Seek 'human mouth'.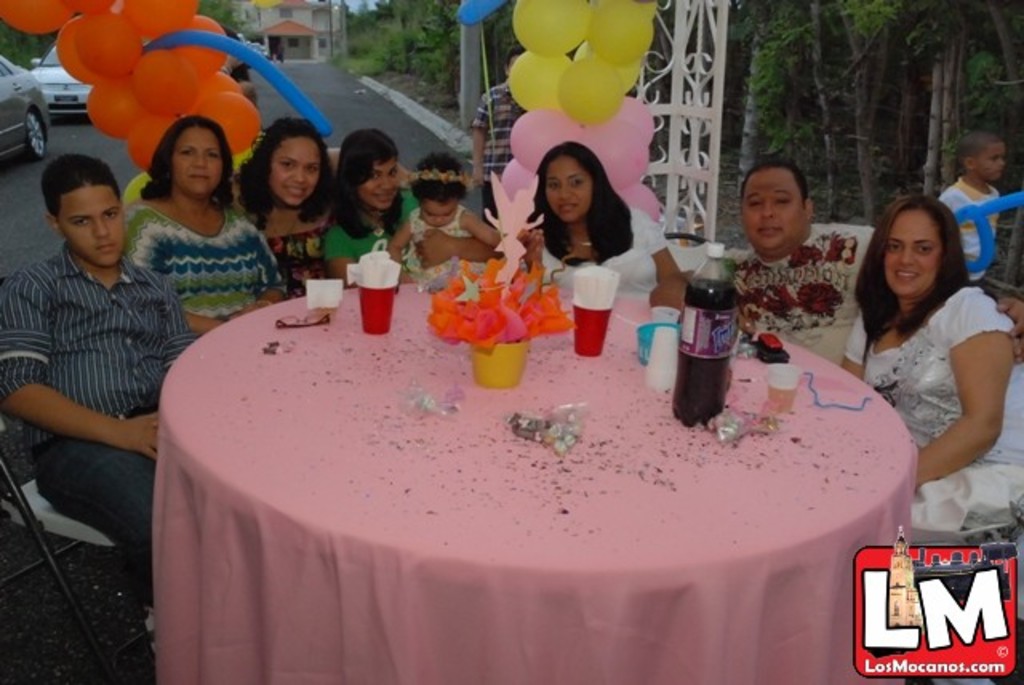
[557,202,571,213].
